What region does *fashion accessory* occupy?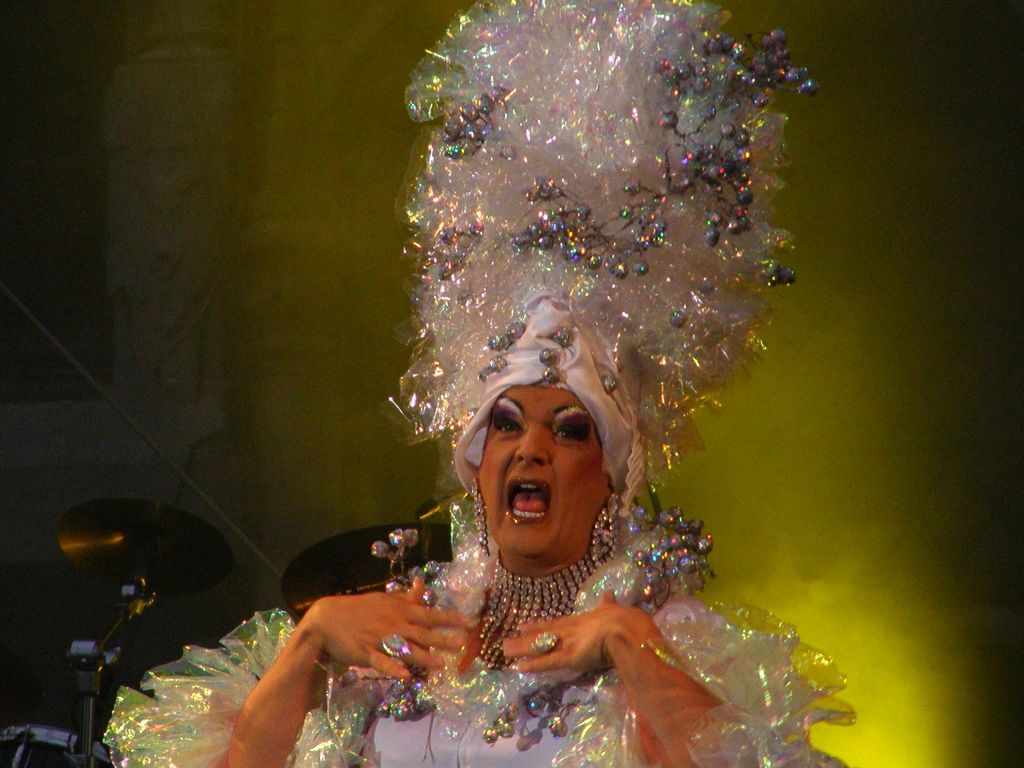
region(531, 632, 558, 656).
